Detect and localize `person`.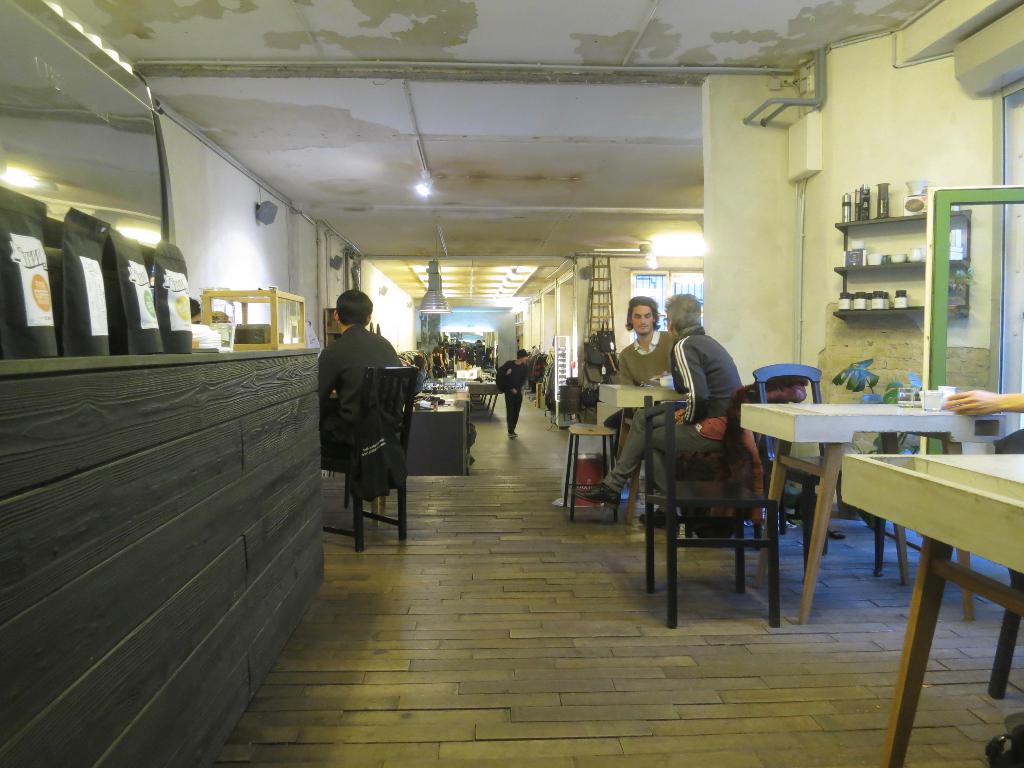
Localized at Rect(466, 336, 481, 363).
